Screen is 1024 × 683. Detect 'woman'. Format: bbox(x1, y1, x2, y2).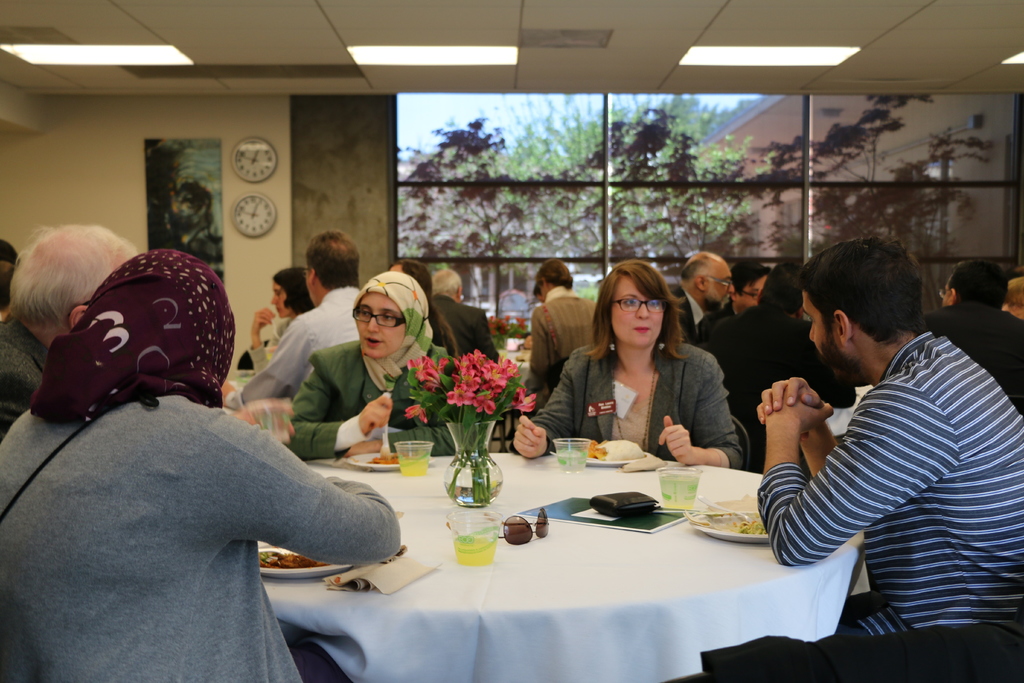
bbox(282, 270, 481, 451).
